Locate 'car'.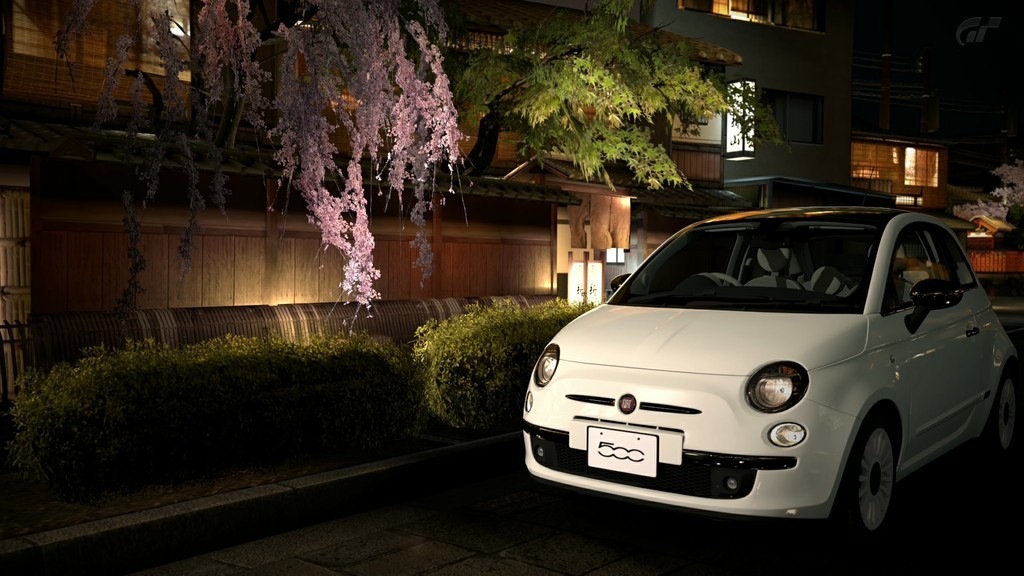
Bounding box: 522/201/1023/549.
